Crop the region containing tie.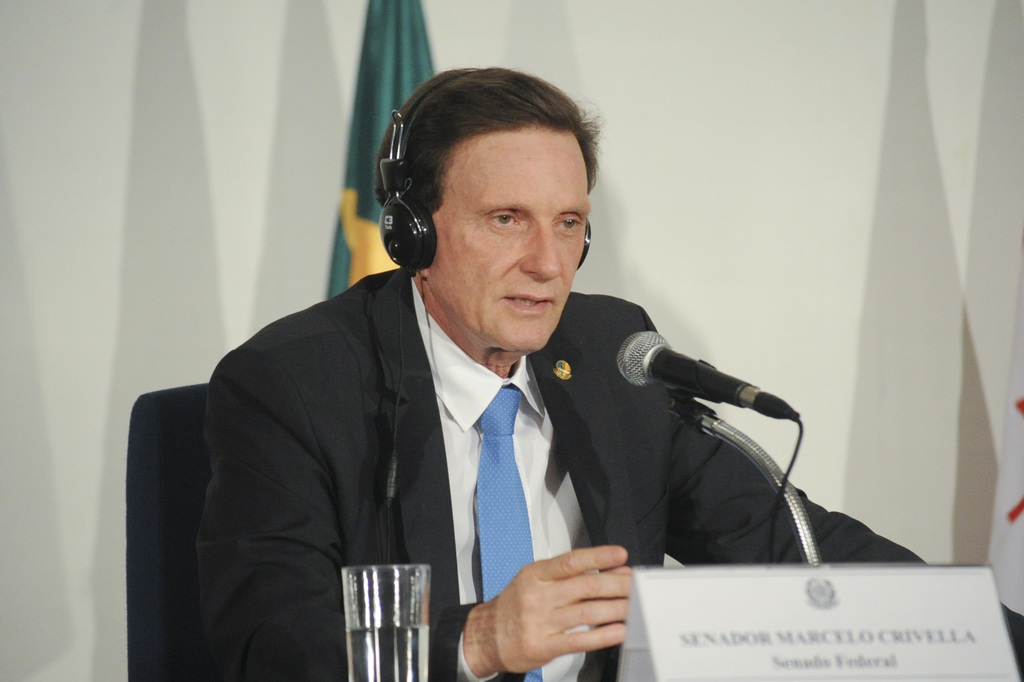
Crop region: 476 385 545 681.
